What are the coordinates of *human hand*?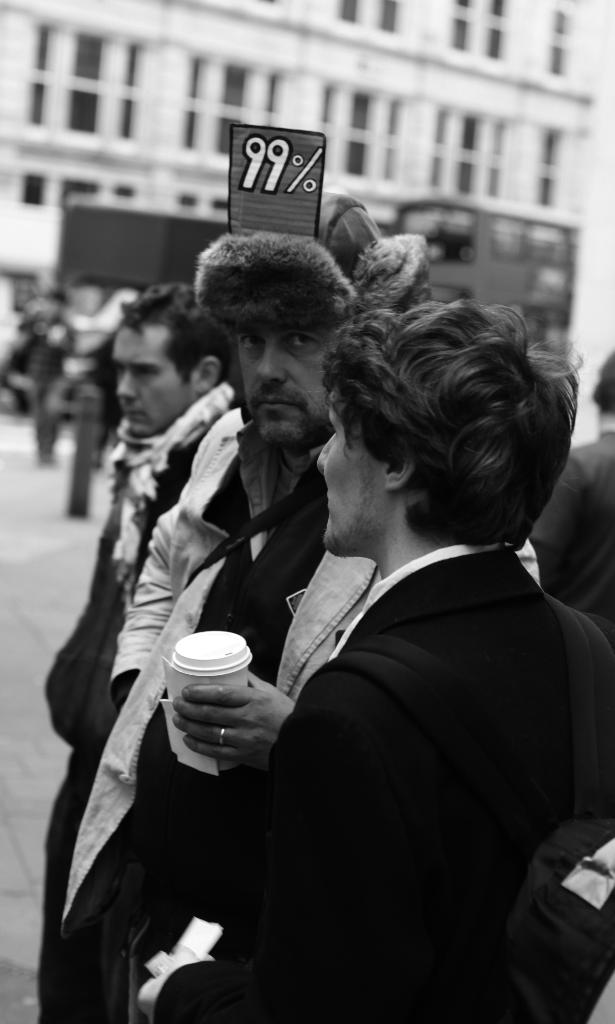
(x1=156, y1=668, x2=303, y2=780).
